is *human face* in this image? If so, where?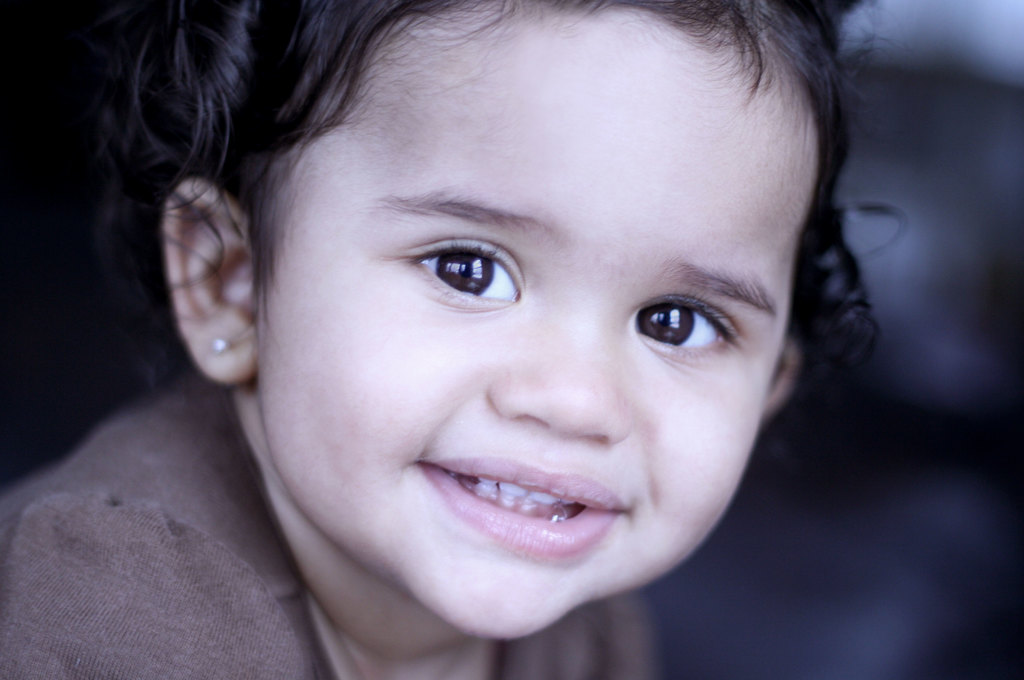
Yes, at 253,4,819,640.
